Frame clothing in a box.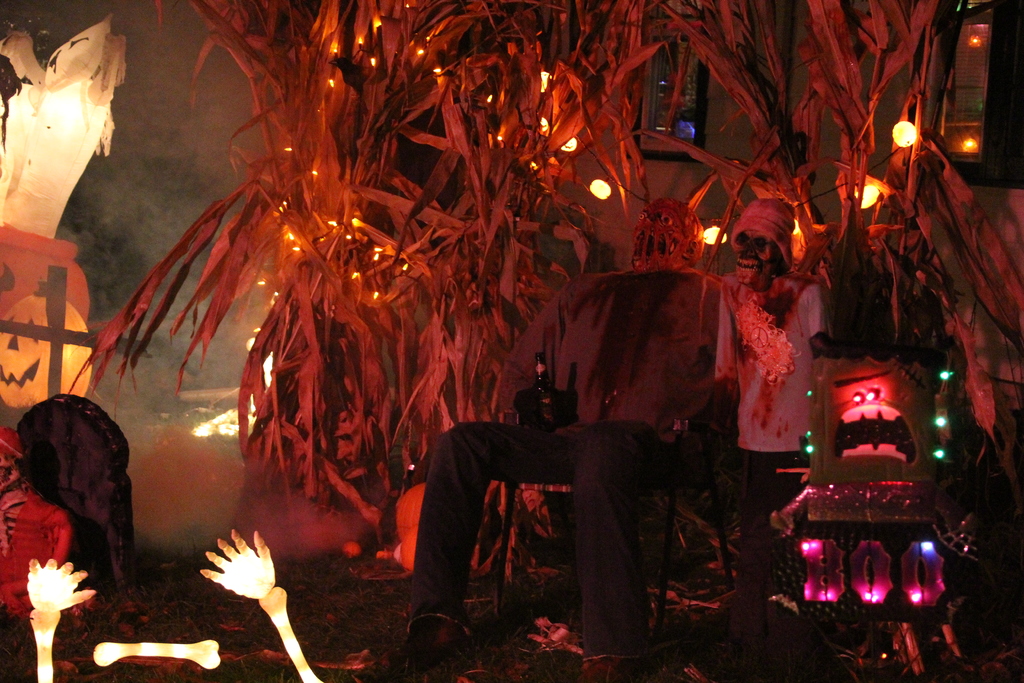
<region>716, 270, 812, 641</region>.
